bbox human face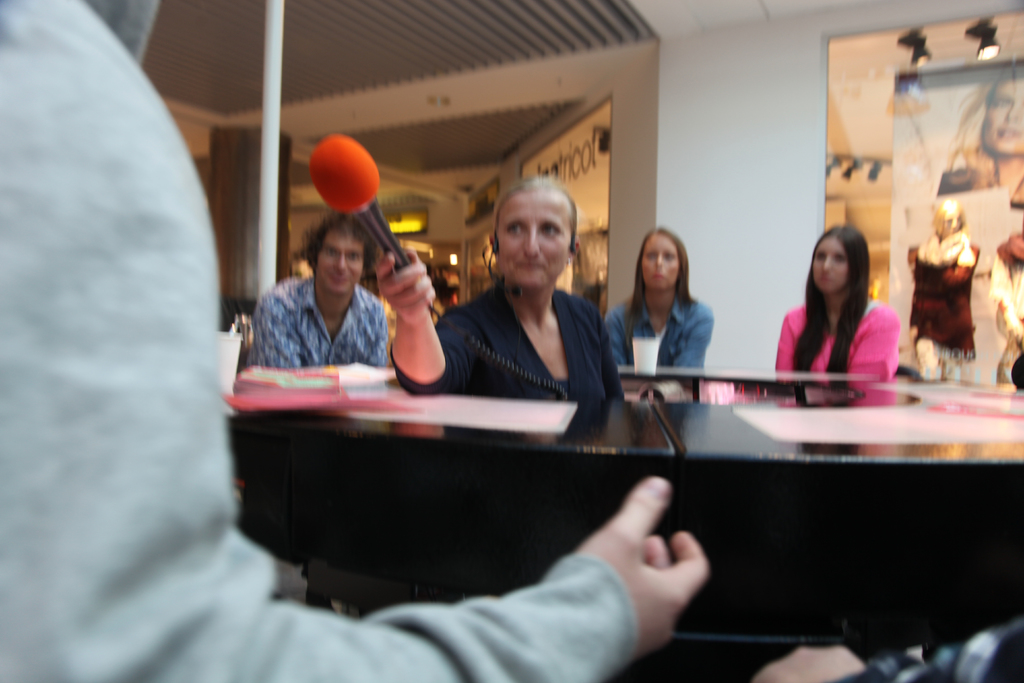
region(943, 209, 962, 244)
